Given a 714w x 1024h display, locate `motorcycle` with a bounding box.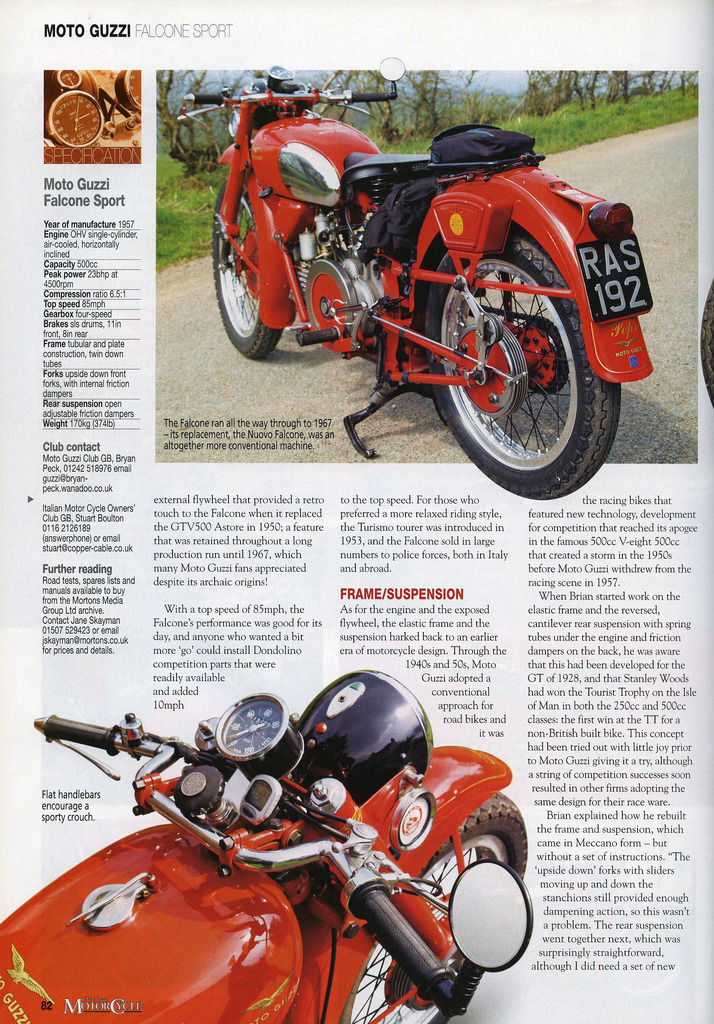
Located: (x1=12, y1=696, x2=553, y2=1020).
